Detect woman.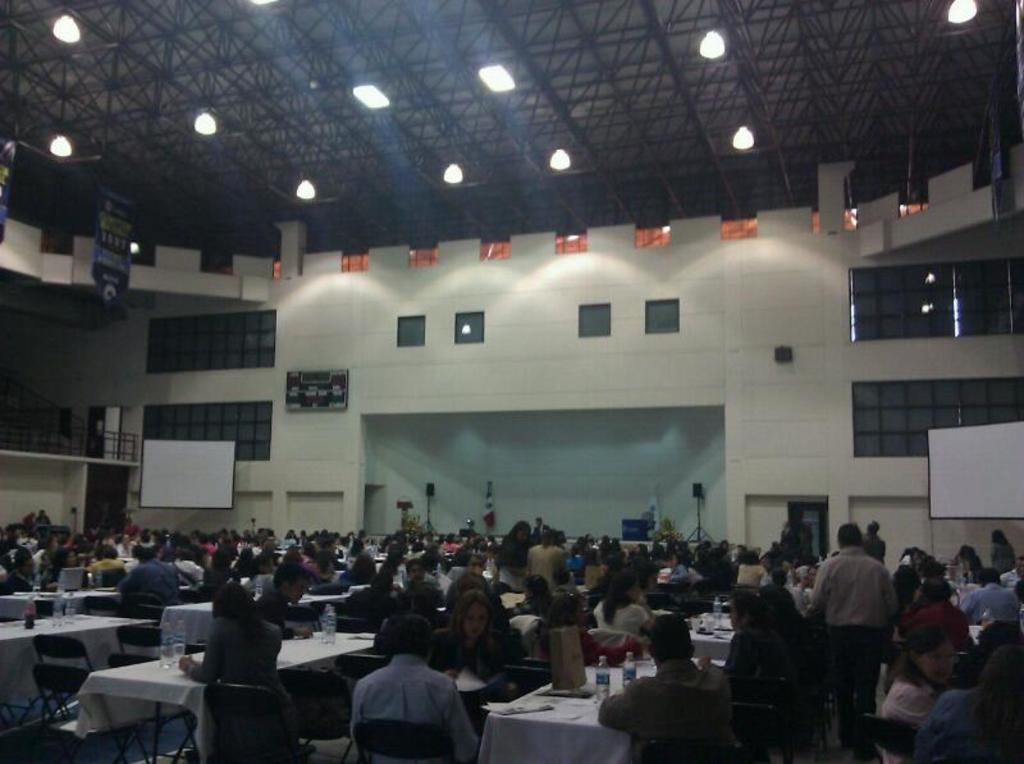
Detected at <box>874,617,960,763</box>.
